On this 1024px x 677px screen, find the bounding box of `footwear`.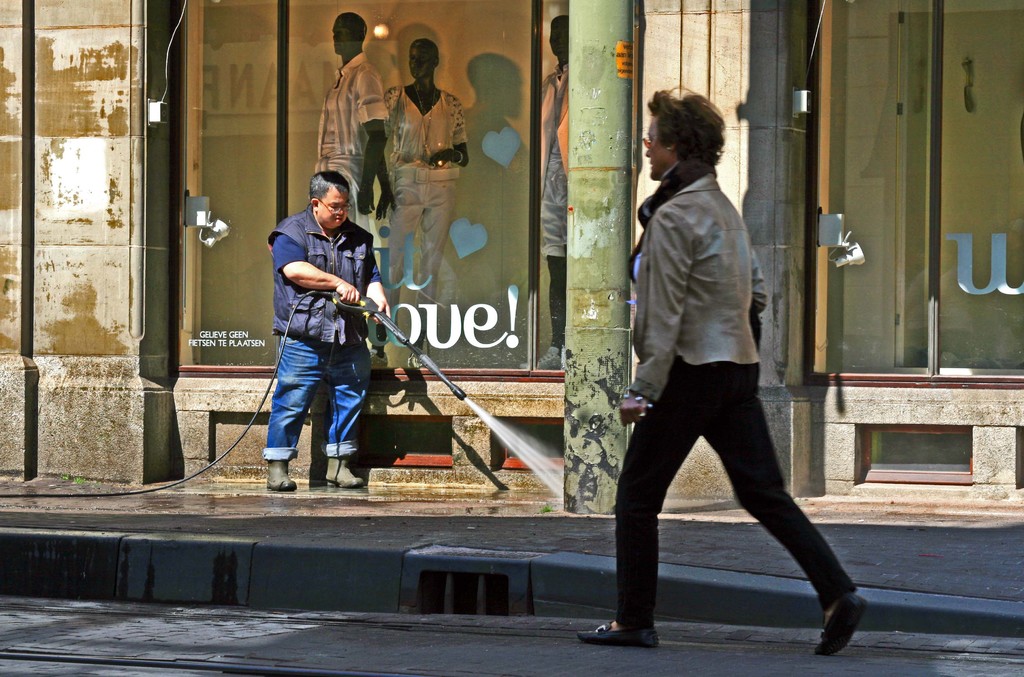
Bounding box: crop(269, 458, 296, 490).
